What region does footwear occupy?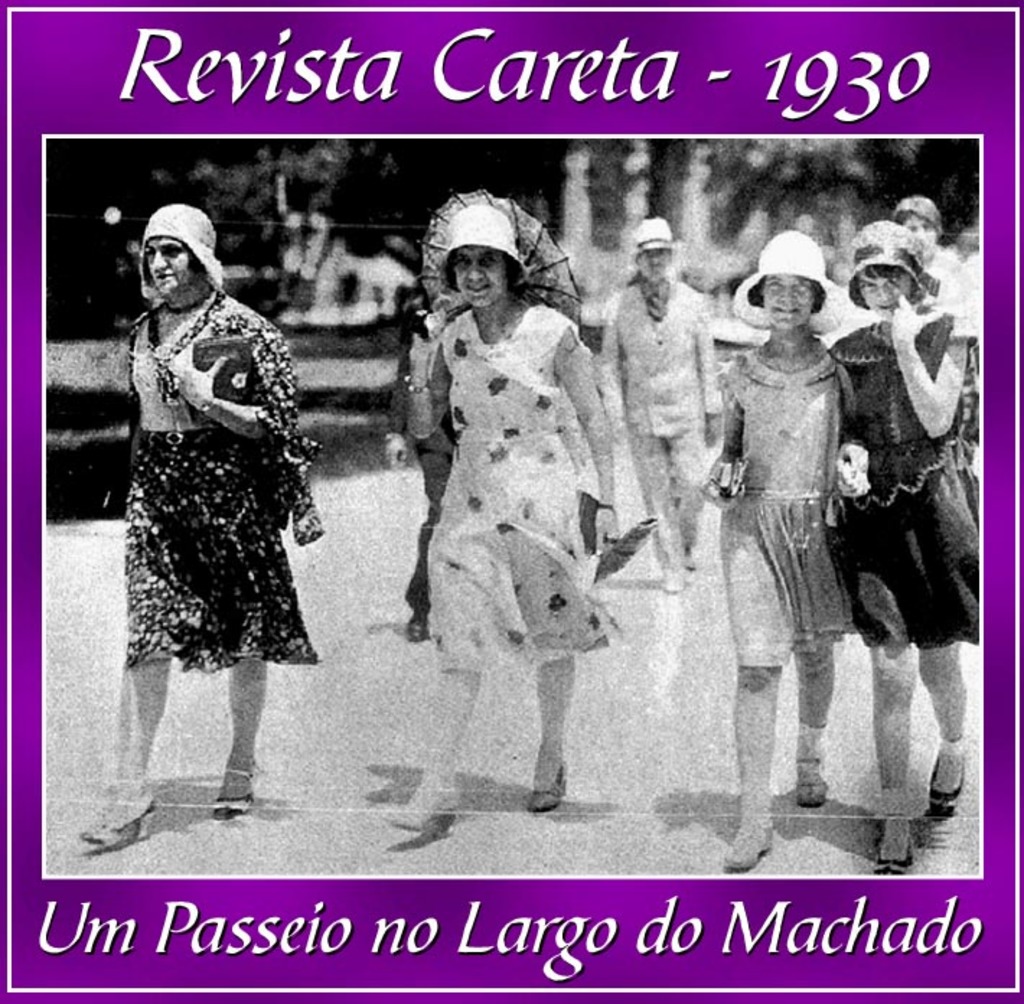
[924,739,968,829].
